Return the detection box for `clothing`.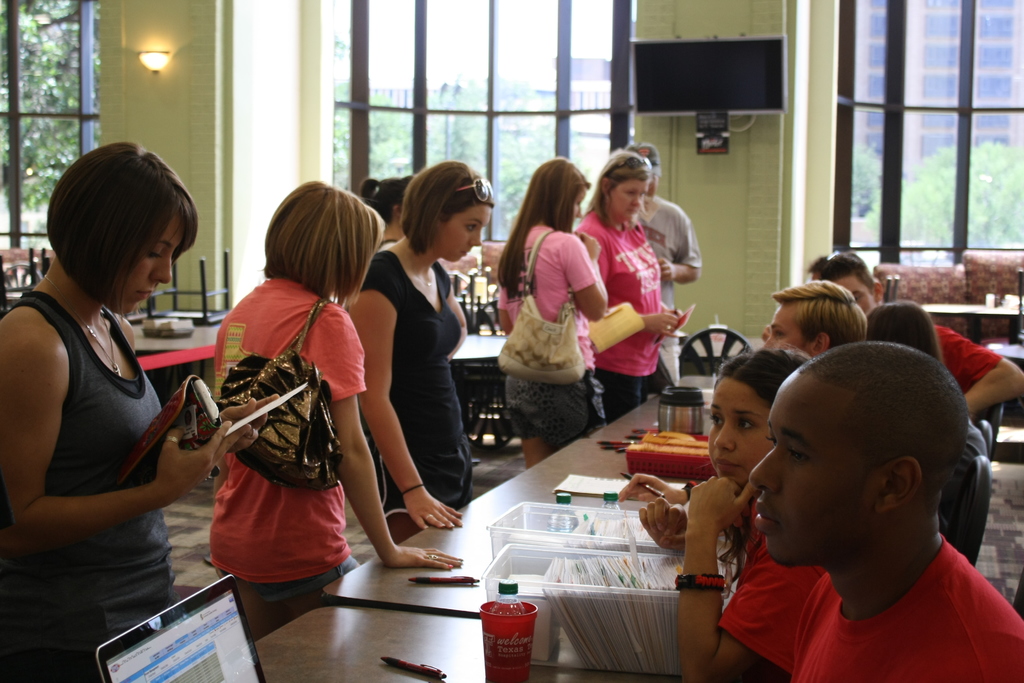
detection(496, 222, 607, 448).
